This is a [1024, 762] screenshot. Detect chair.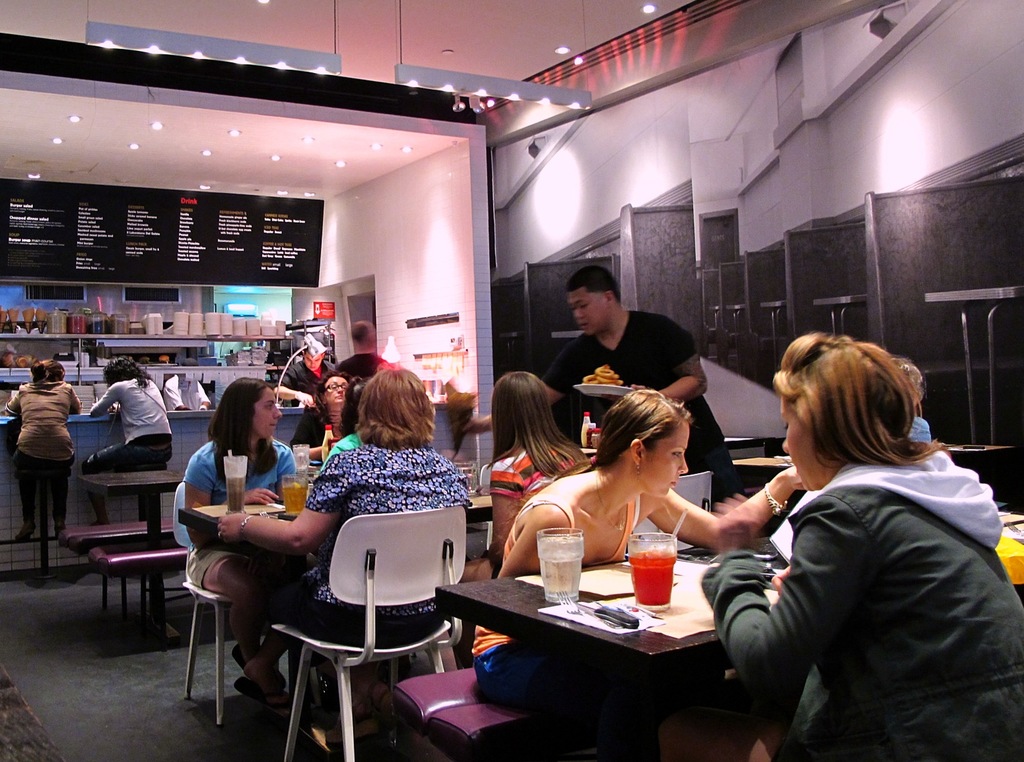
x1=479, y1=459, x2=491, y2=493.
